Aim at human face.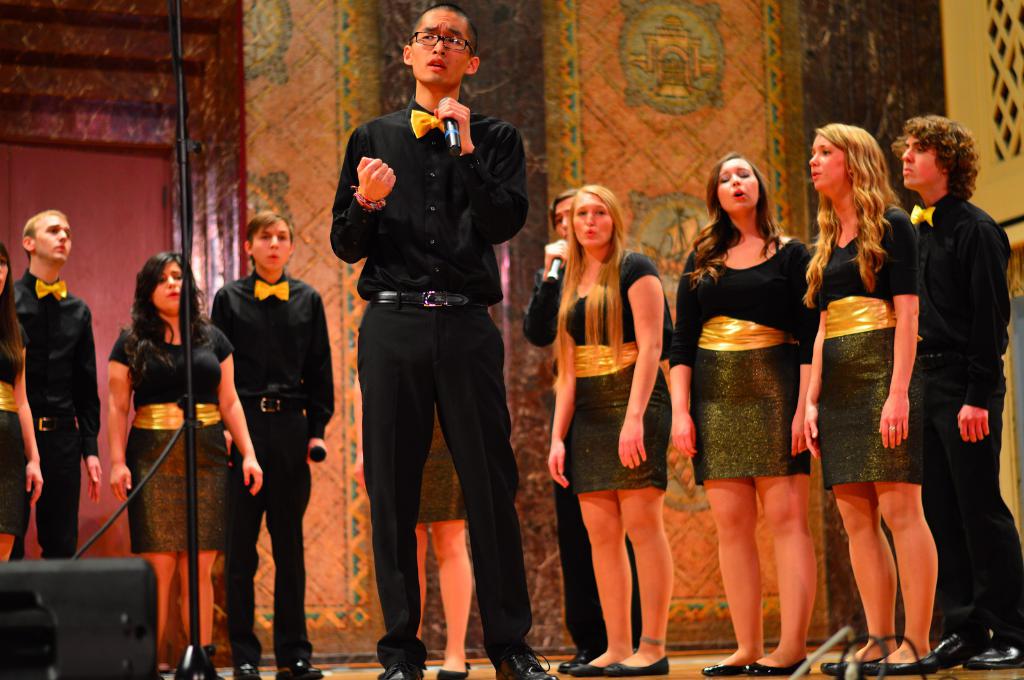
Aimed at bbox(150, 261, 184, 308).
